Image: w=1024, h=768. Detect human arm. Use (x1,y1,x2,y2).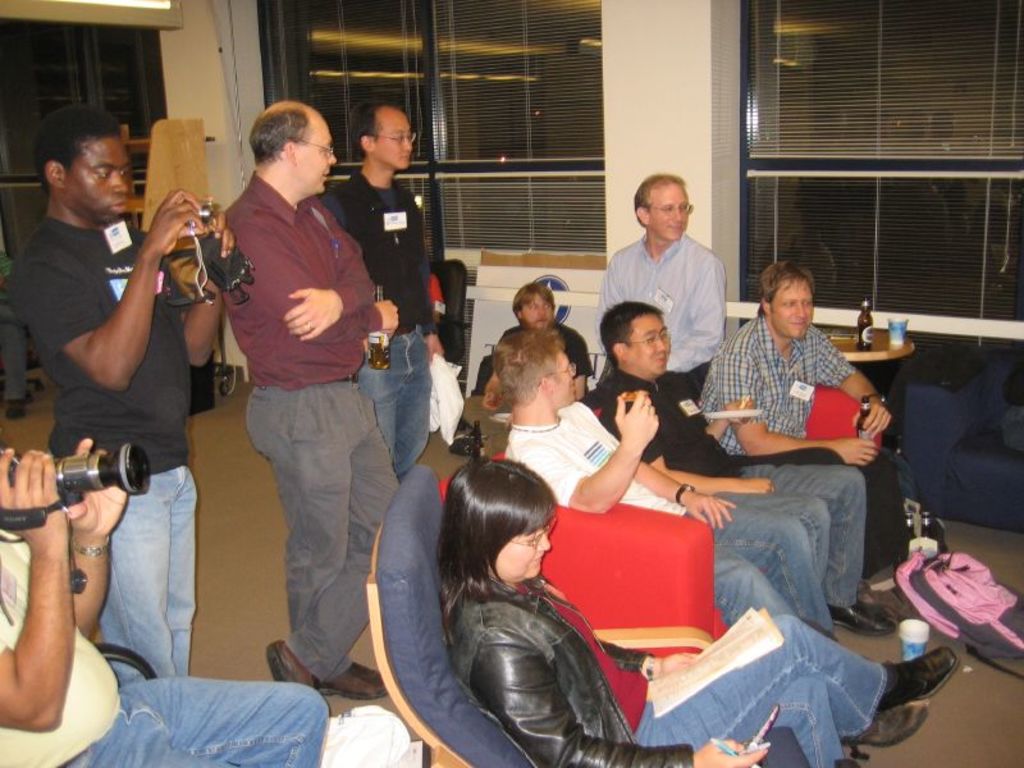
(69,430,132,639).
